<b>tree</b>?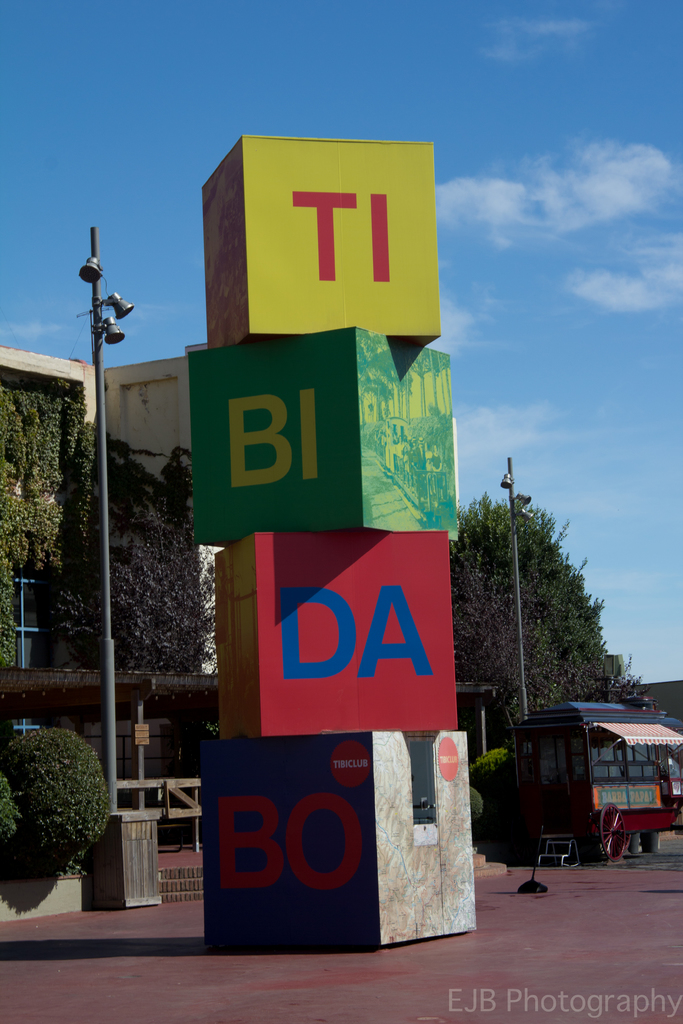
left=446, top=499, right=606, bottom=717
